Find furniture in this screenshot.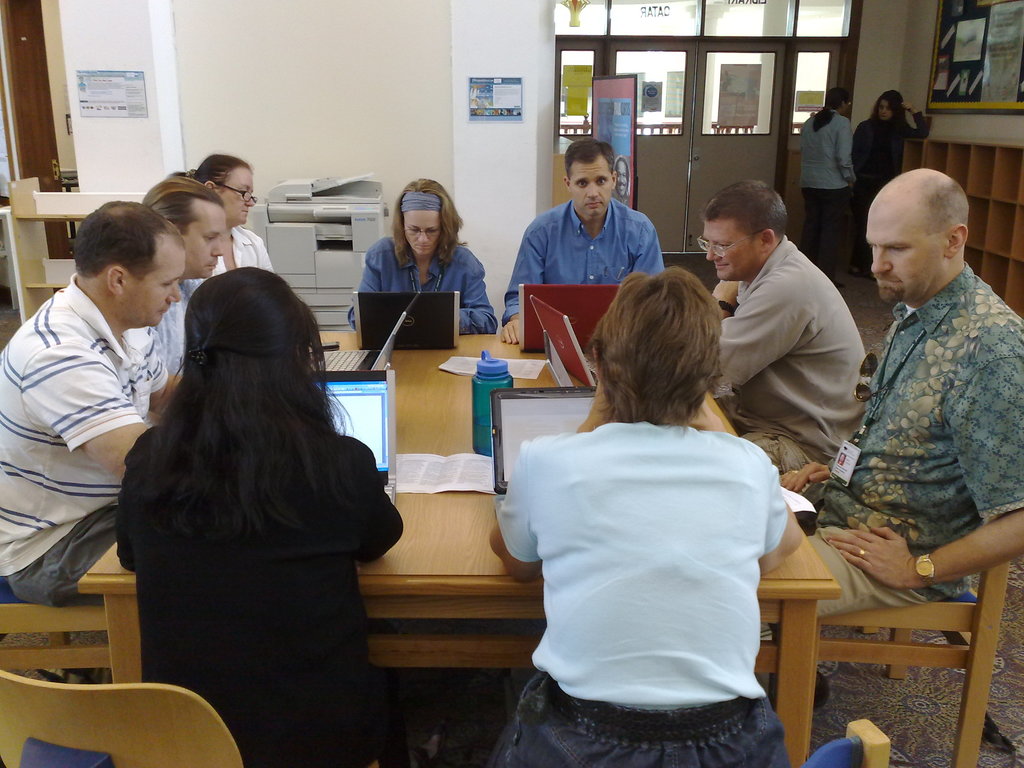
The bounding box for furniture is region(817, 554, 1009, 767).
